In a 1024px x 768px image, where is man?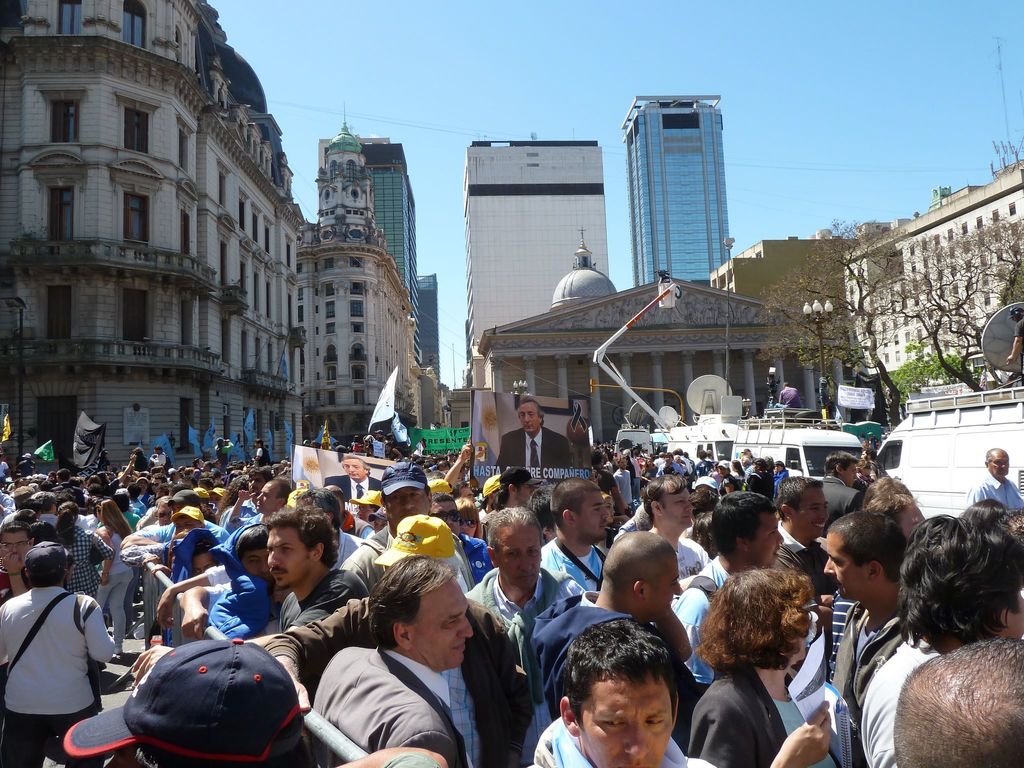
l=523, t=529, r=701, b=734.
